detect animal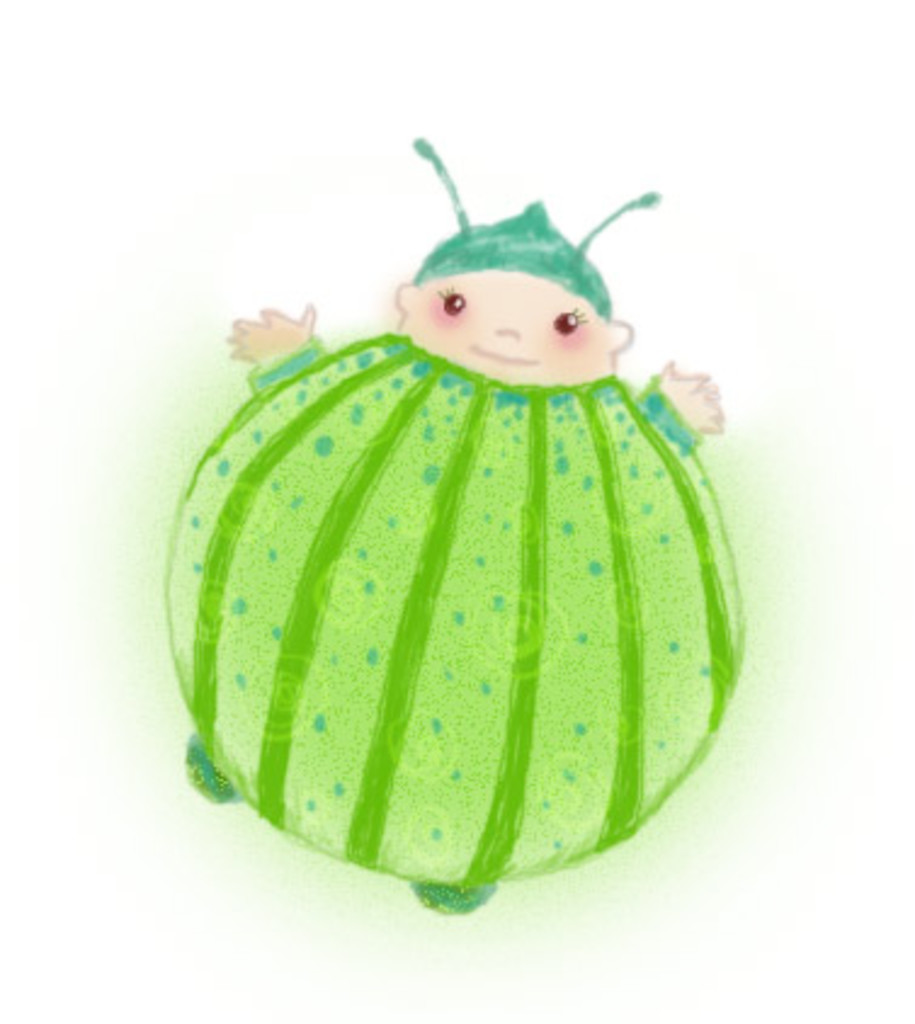
bbox=[167, 143, 738, 915]
